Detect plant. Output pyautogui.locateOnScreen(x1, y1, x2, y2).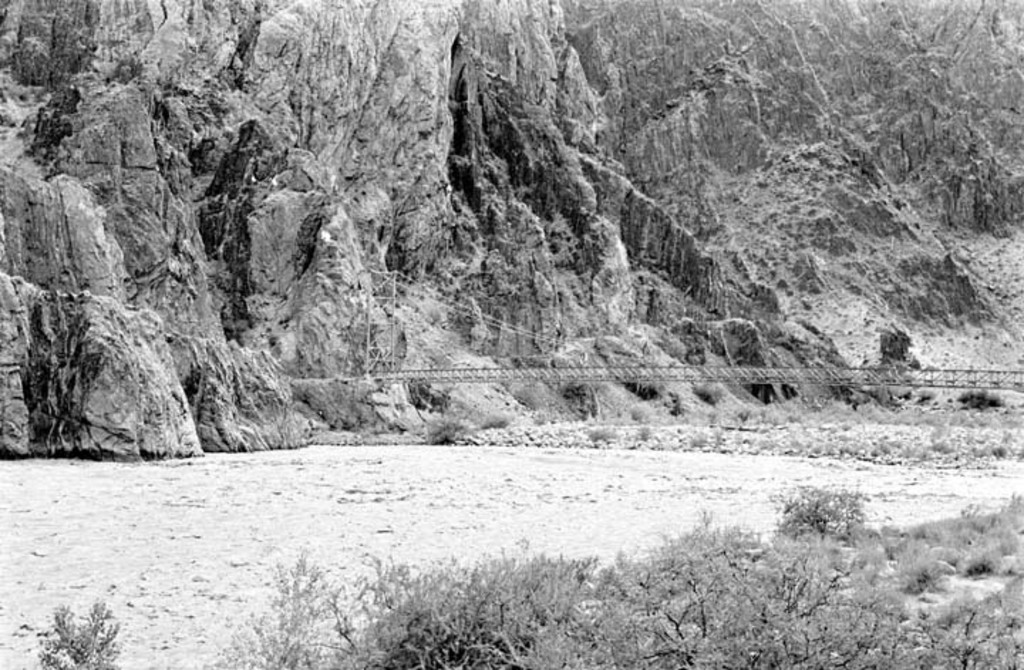
pyautogui.locateOnScreen(479, 415, 515, 432).
